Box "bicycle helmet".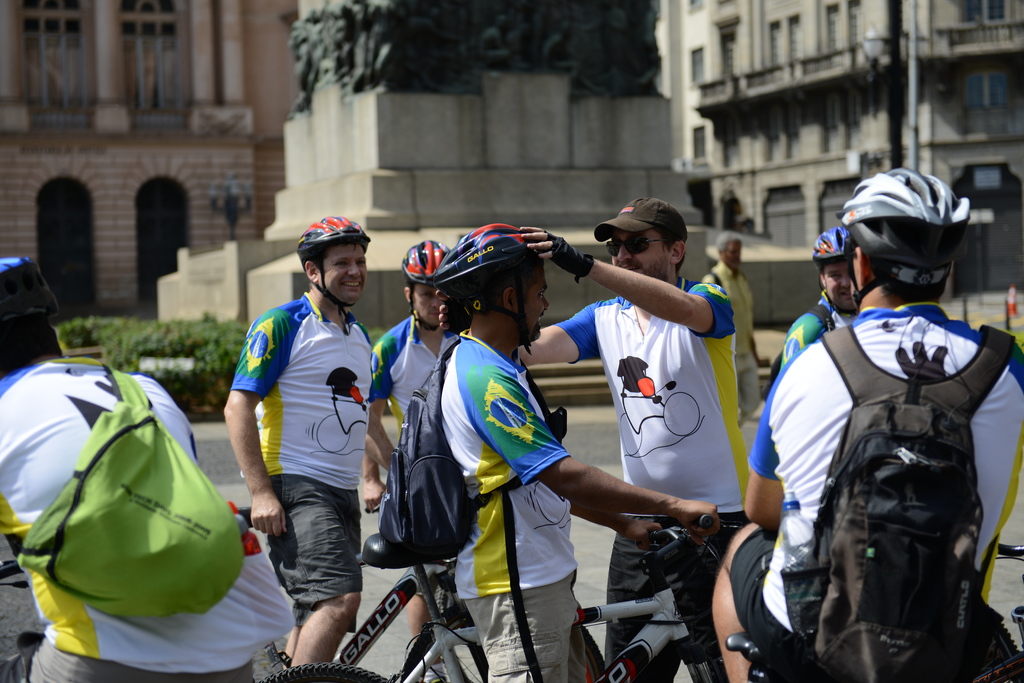
(left=396, top=235, right=450, bottom=328).
